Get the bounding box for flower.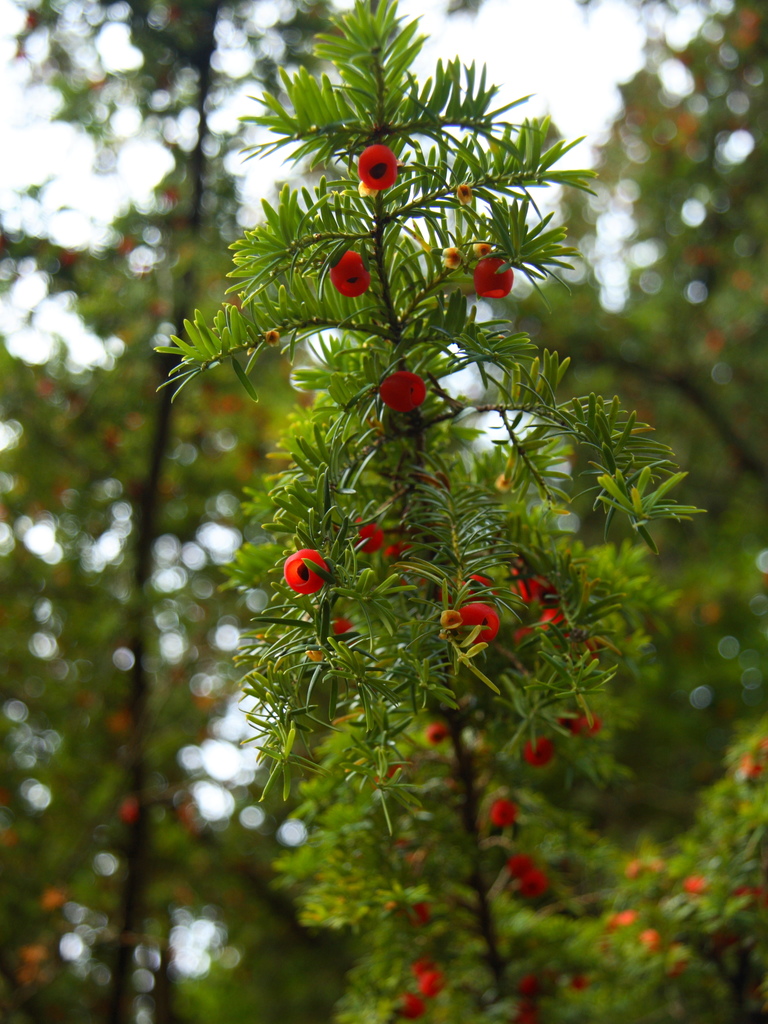
bbox(412, 963, 454, 1014).
